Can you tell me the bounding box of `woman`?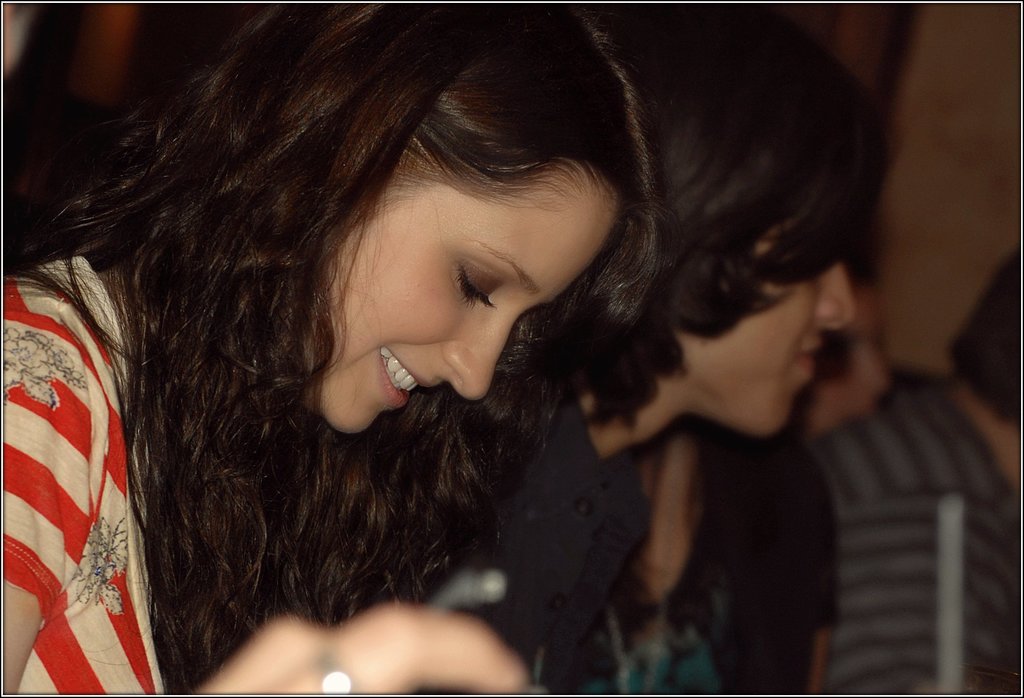
region(526, 417, 854, 697).
